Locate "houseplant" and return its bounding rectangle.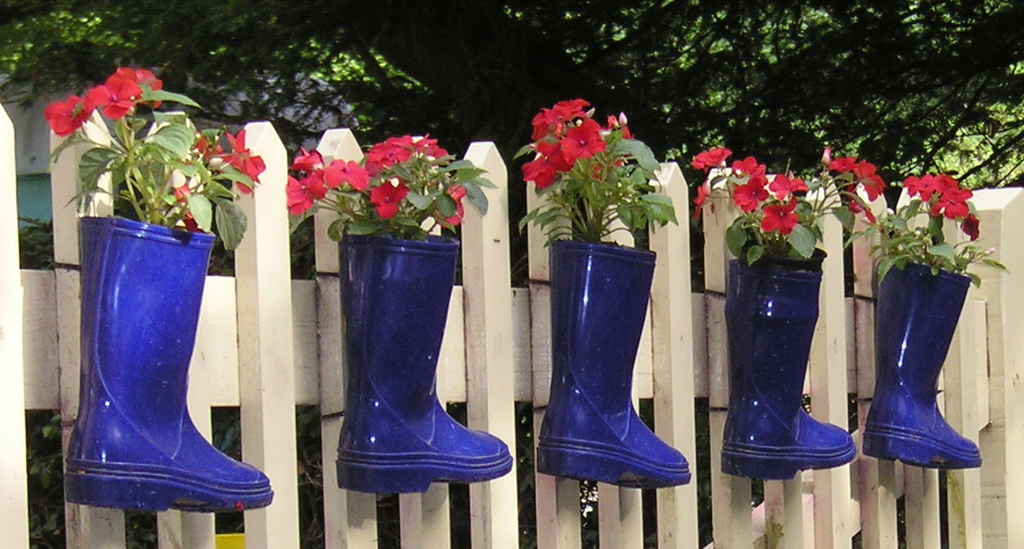
pyautogui.locateOnScreen(706, 151, 862, 478).
